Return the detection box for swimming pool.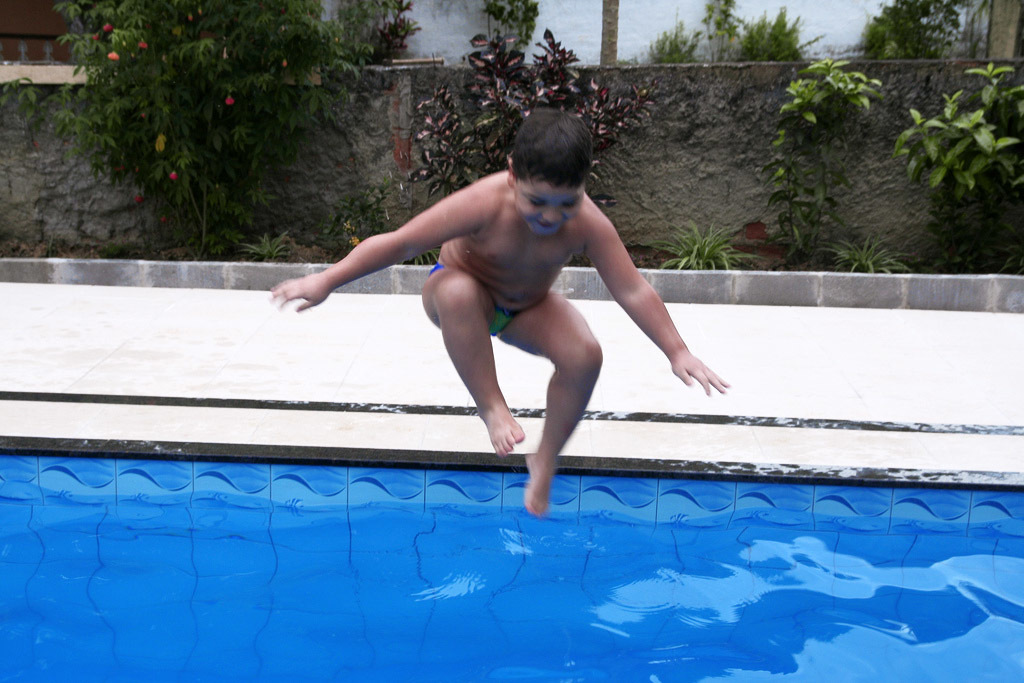
bbox(0, 433, 1023, 682).
